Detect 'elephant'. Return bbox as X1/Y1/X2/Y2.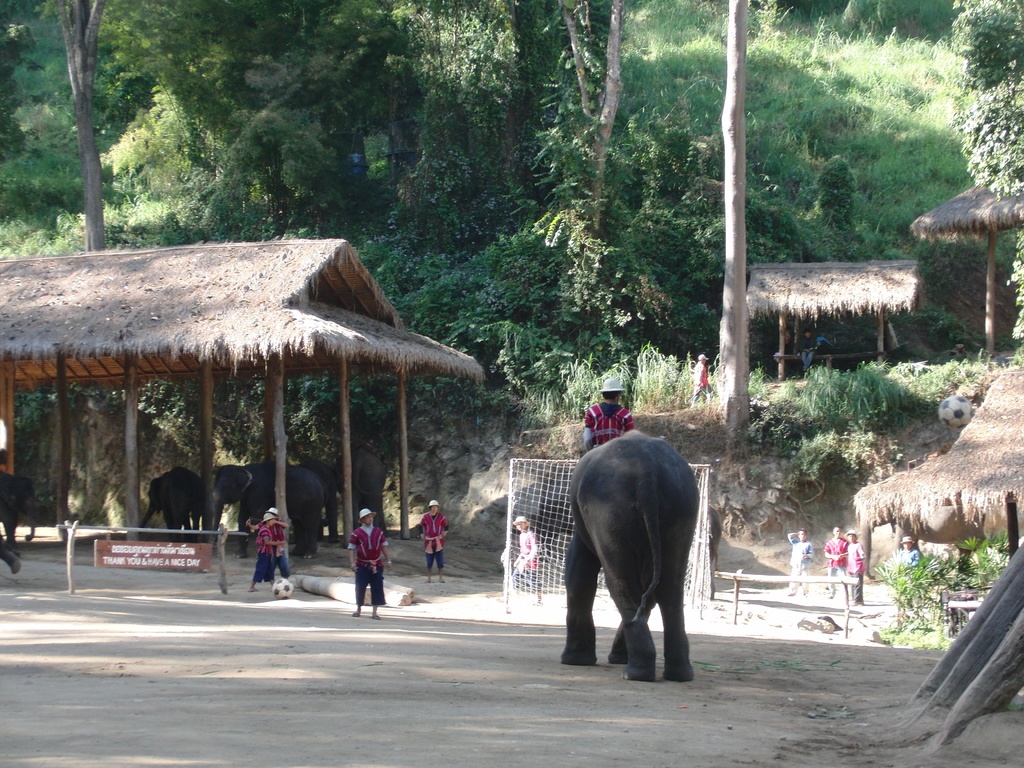
560/420/707/679.
